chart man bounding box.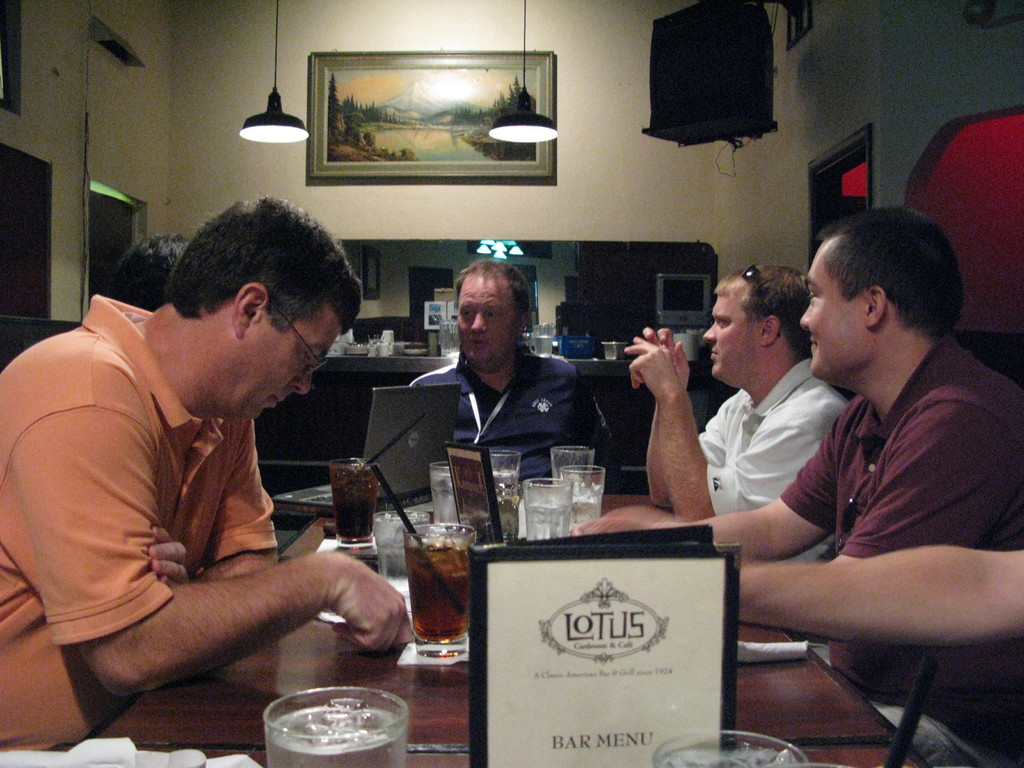
Charted: locate(406, 255, 620, 491).
